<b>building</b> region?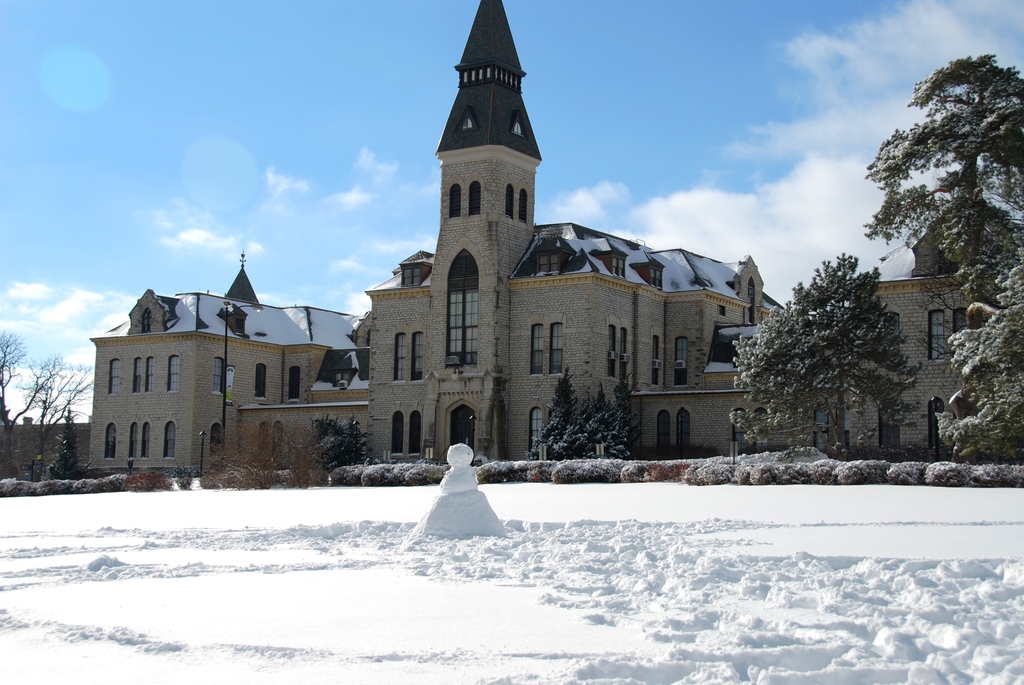
[left=84, top=0, right=984, bottom=464]
